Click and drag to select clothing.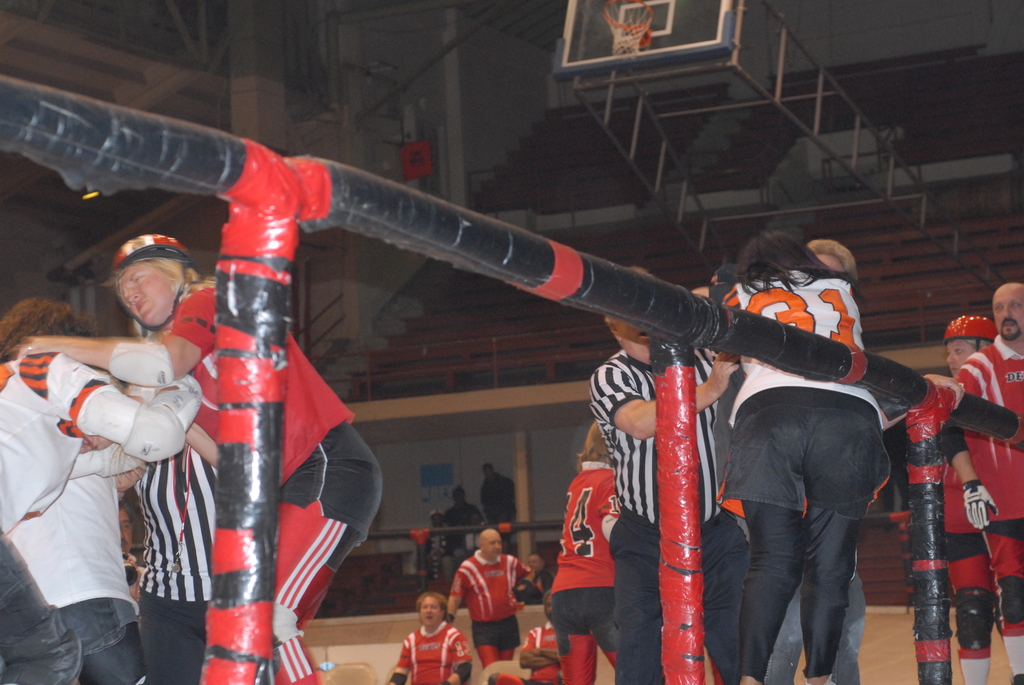
Selection: select_region(484, 472, 515, 536).
